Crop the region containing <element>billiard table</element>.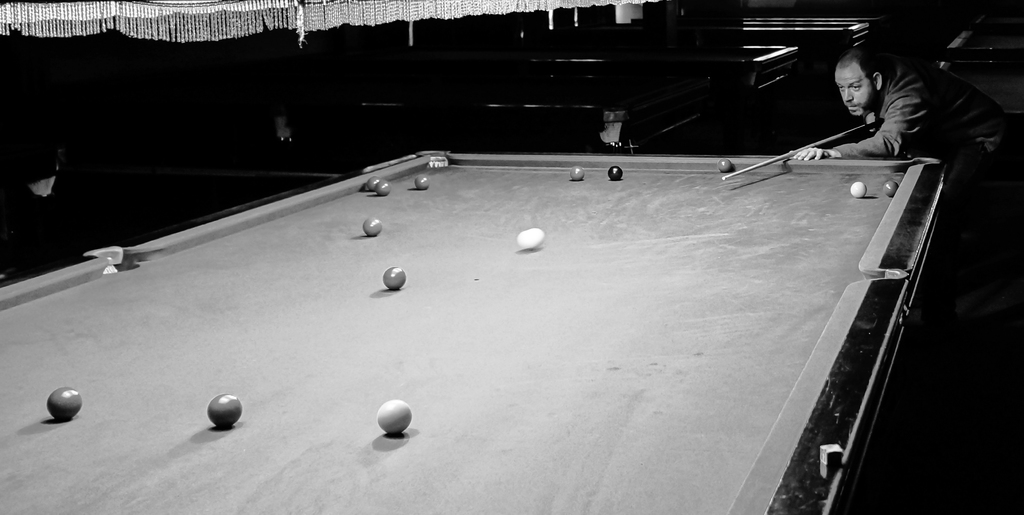
Crop region: locate(0, 151, 941, 514).
